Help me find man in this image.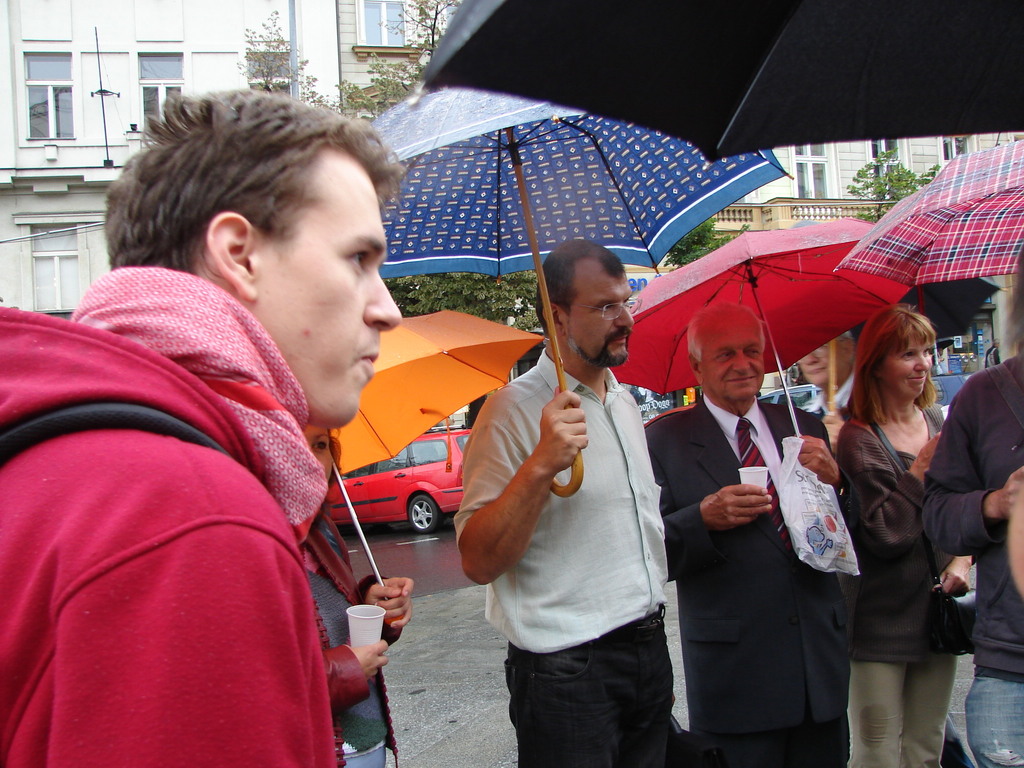
Found it: <region>794, 324, 852, 456</region>.
